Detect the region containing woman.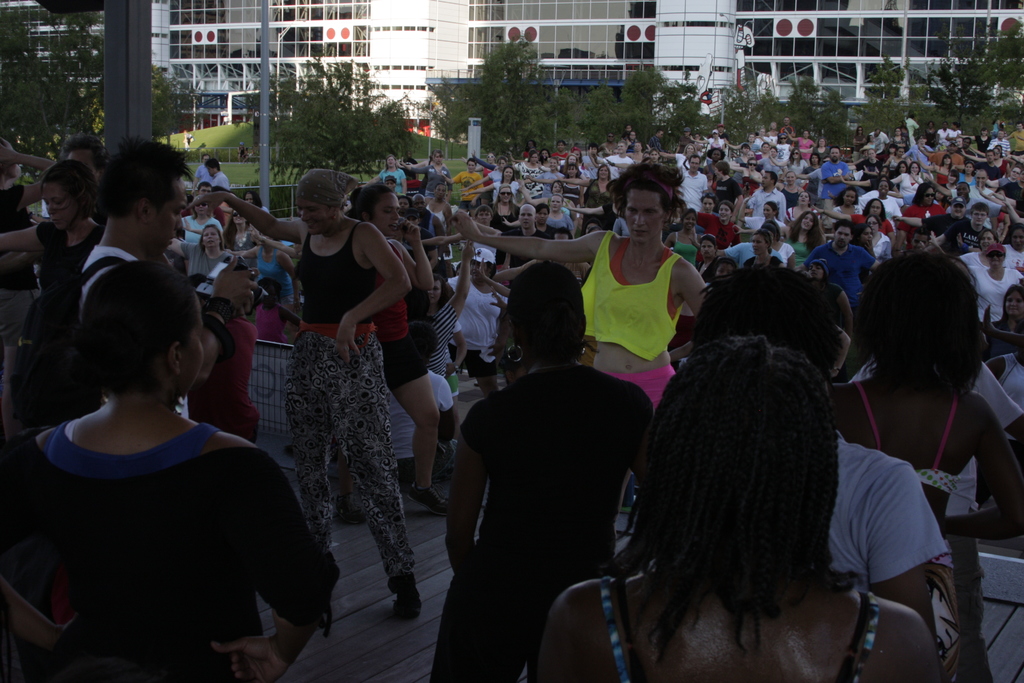
crop(423, 183, 454, 236).
